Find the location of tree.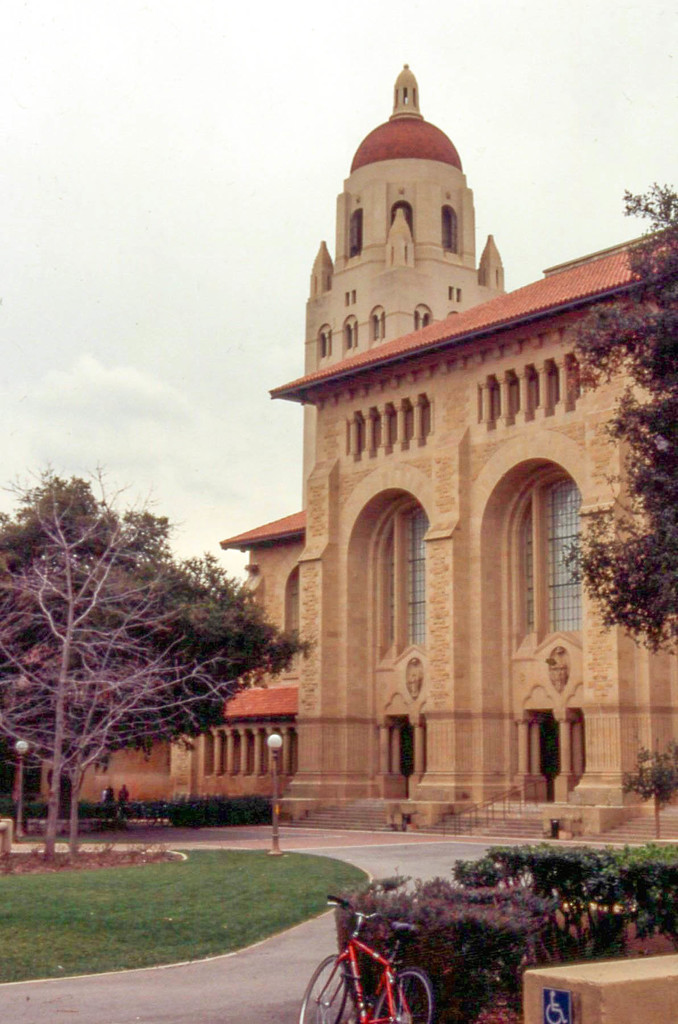
Location: <region>526, 175, 677, 669</region>.
